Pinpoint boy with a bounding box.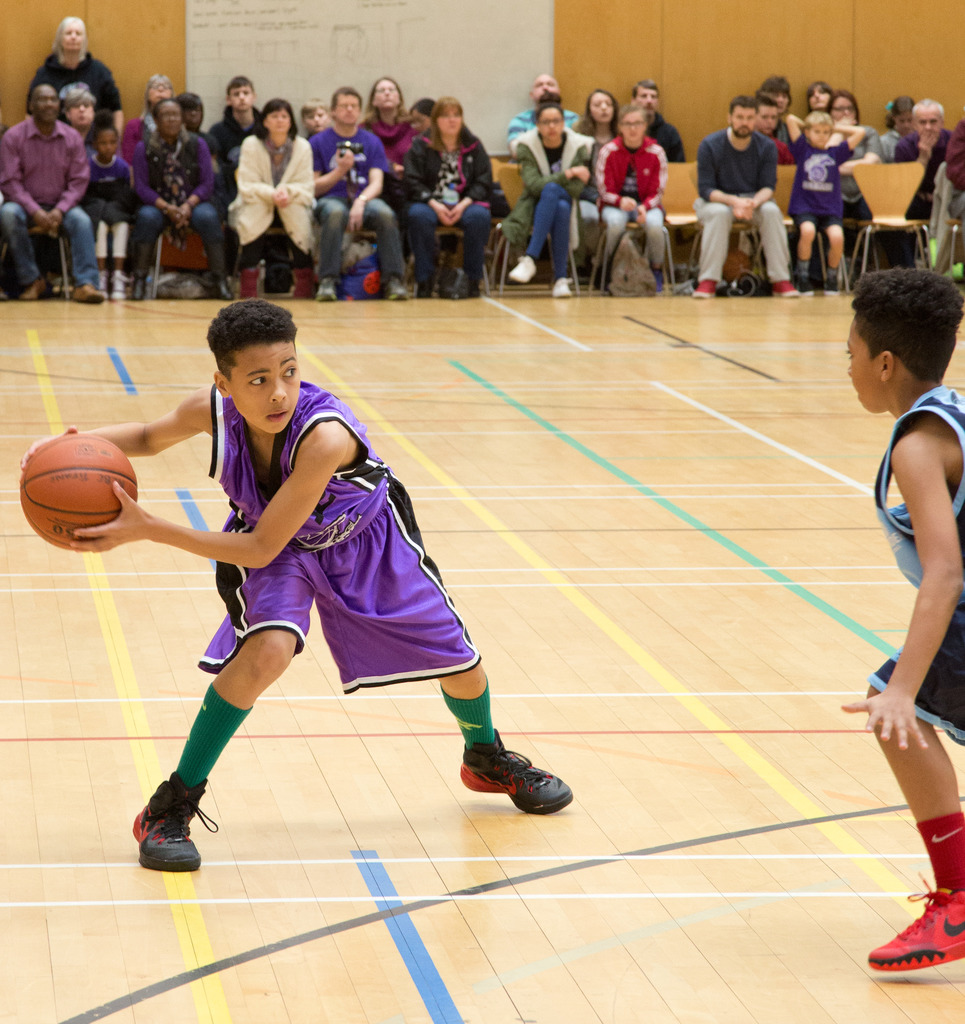
786,114,875,293.
